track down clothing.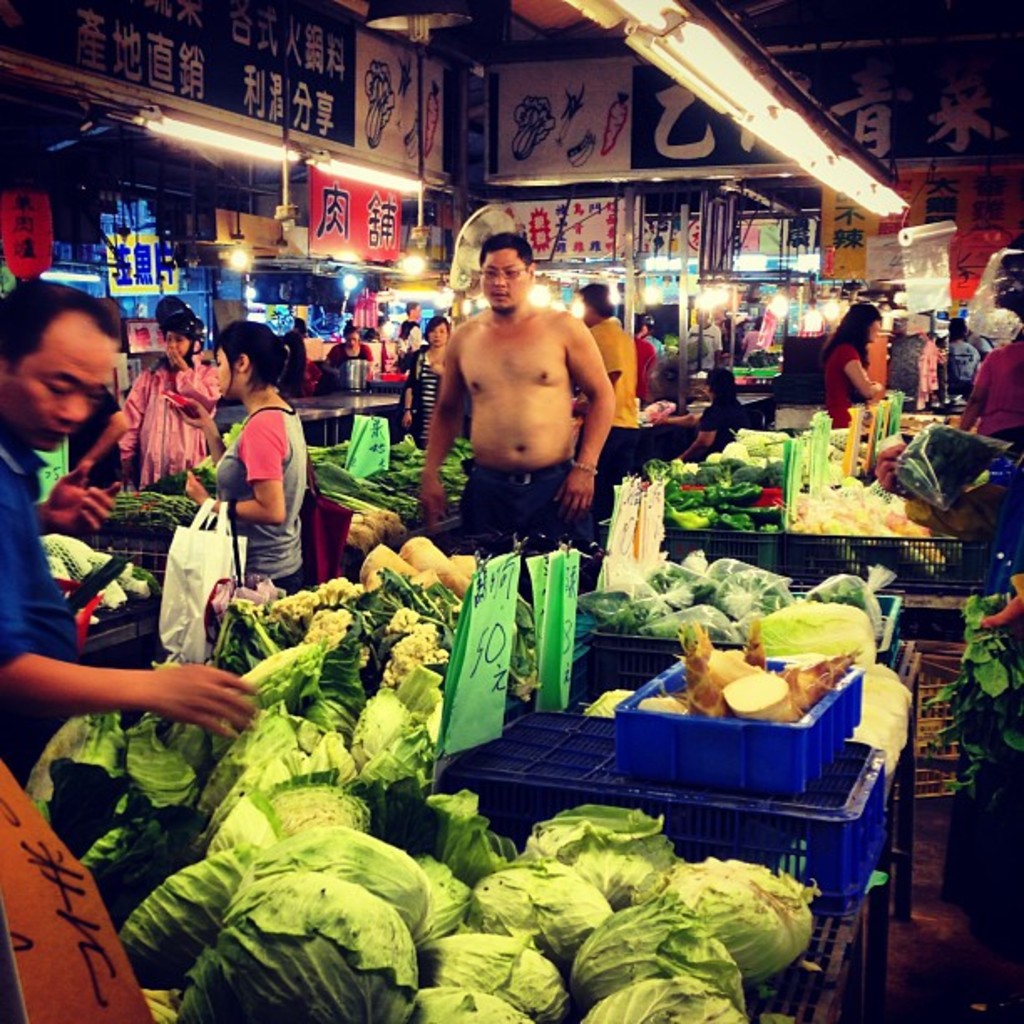
Tracked to locate(413, 350, 452, 453).
